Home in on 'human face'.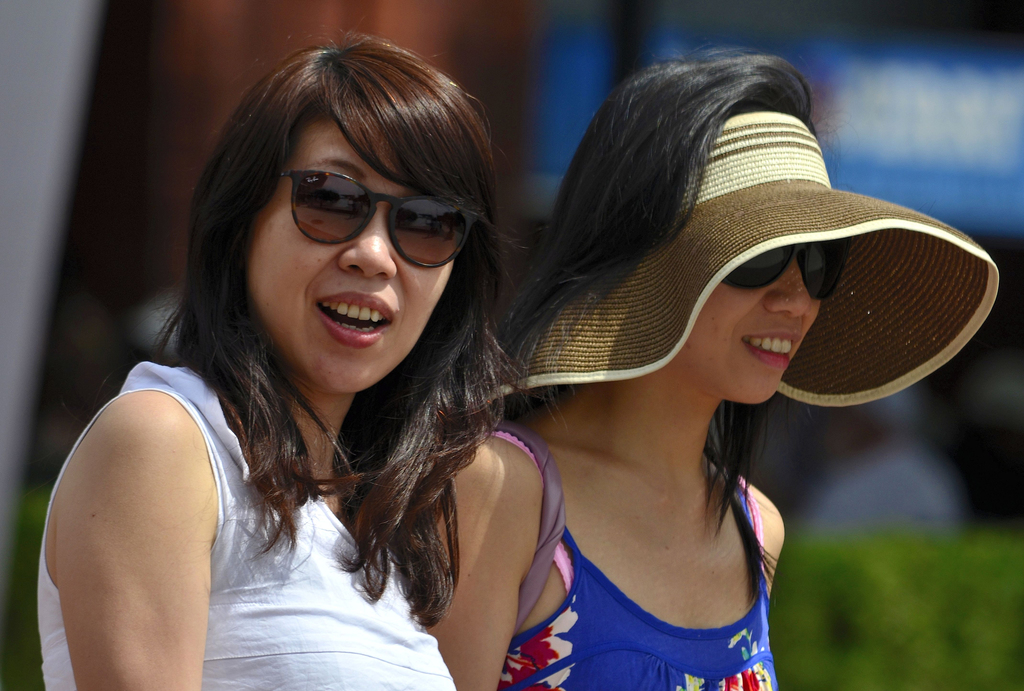
Homed in at [250,104,463,394].
